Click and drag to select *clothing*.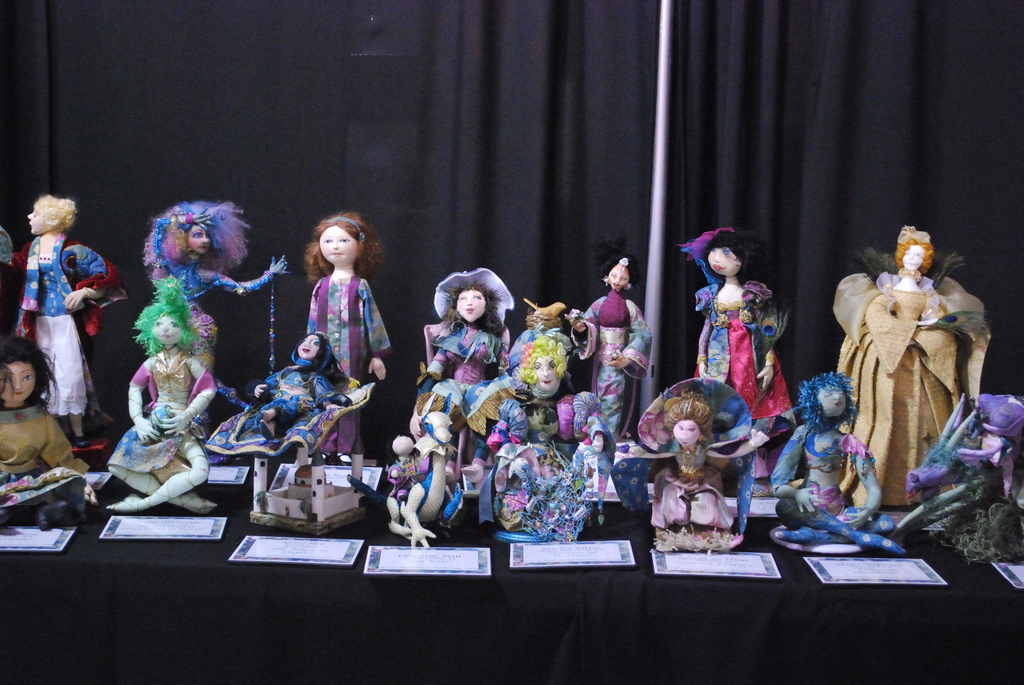
Selection: select_region(300, 264, 394, 452).
